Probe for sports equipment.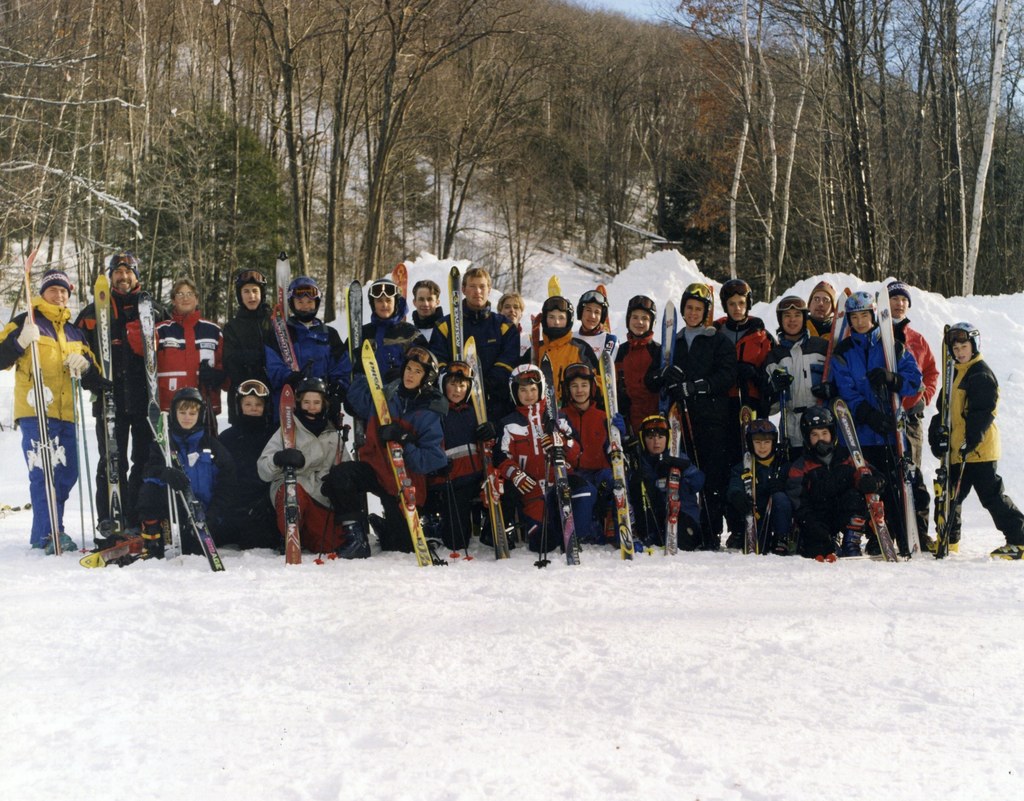
Probe result: (x1=931, y1=315, x2=949, y2=559).
